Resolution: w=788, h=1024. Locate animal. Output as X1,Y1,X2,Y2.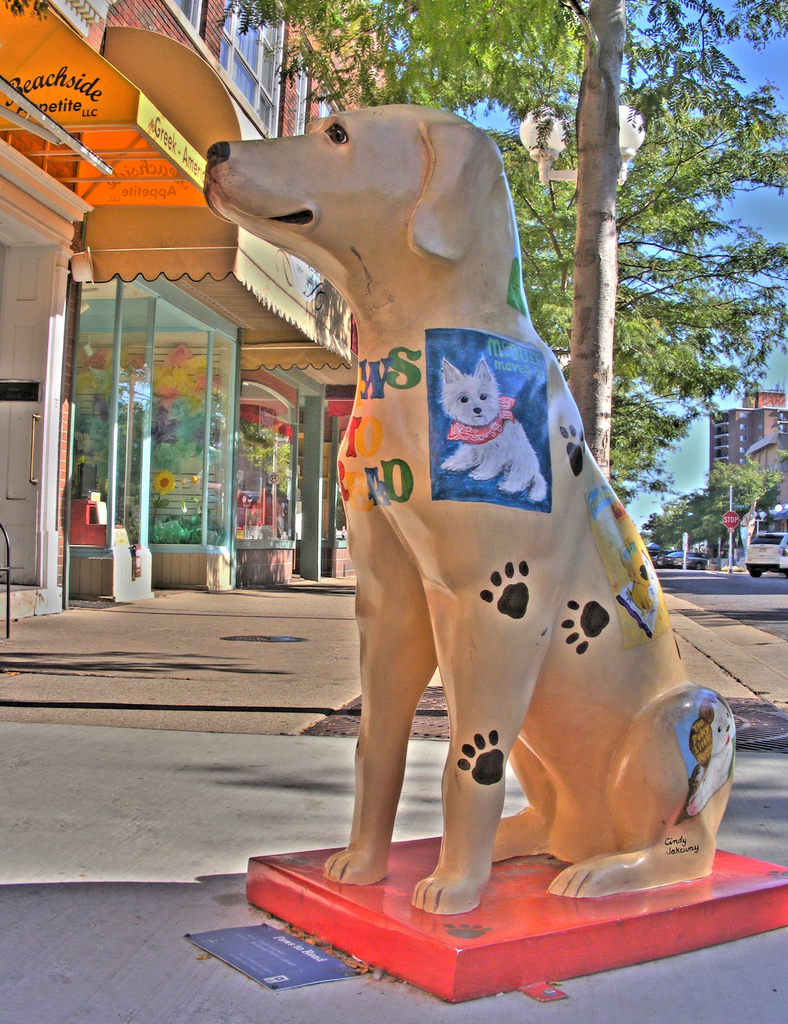
435,348,552,505.
